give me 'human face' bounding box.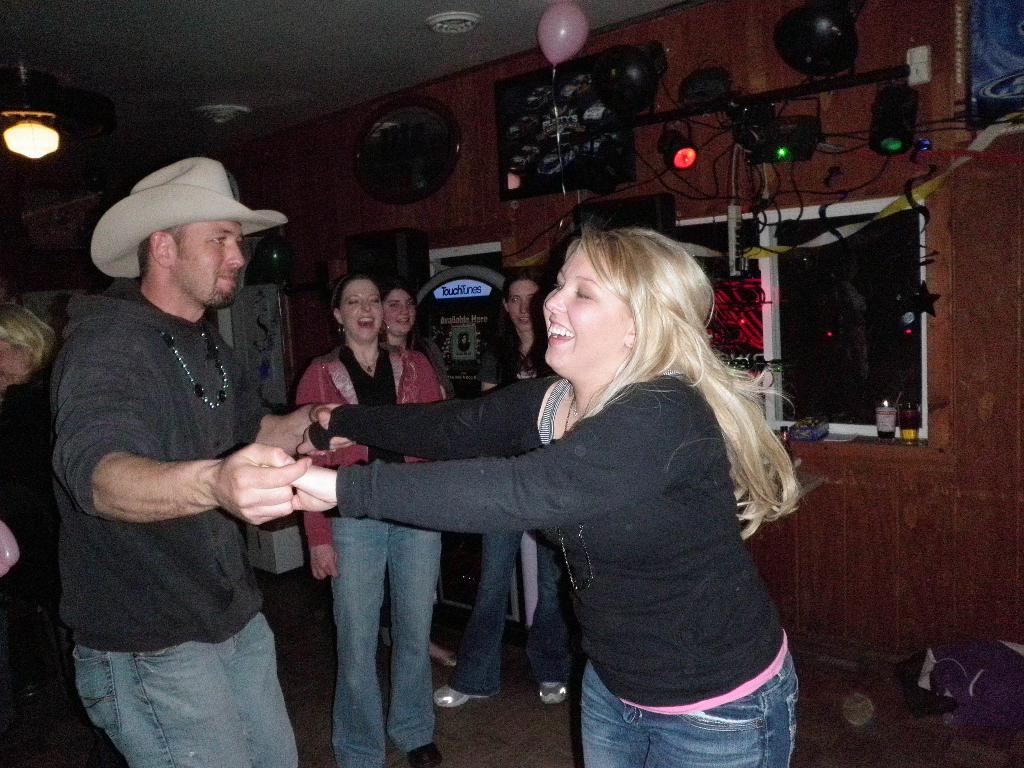
bbox(335, 280, 386, 340).
